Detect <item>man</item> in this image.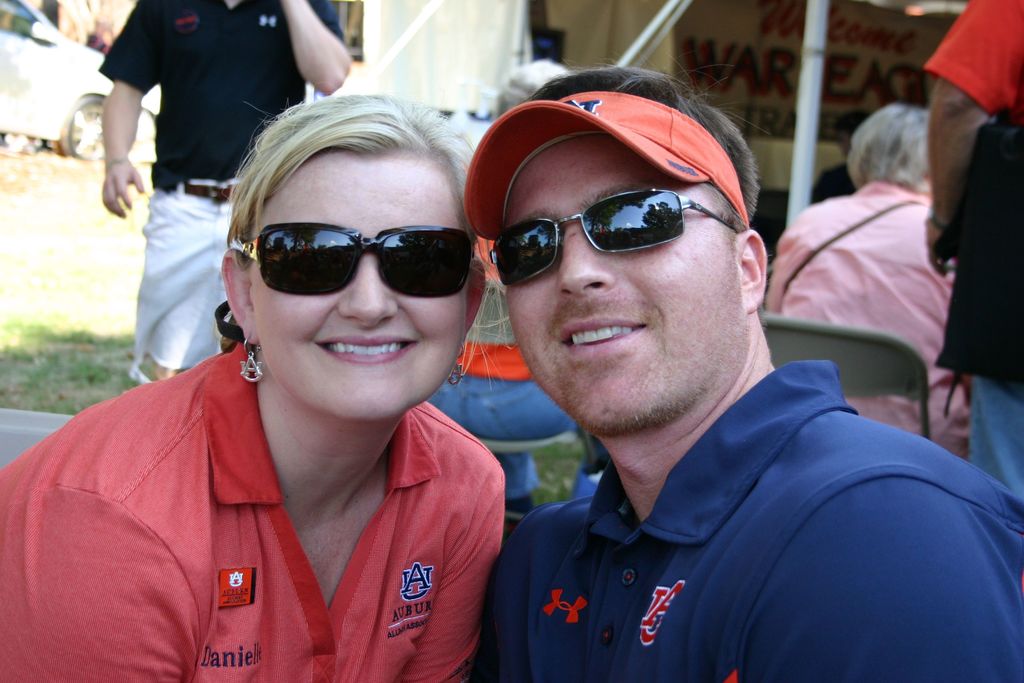
Detection: box(925, 0, 1023, 497).
